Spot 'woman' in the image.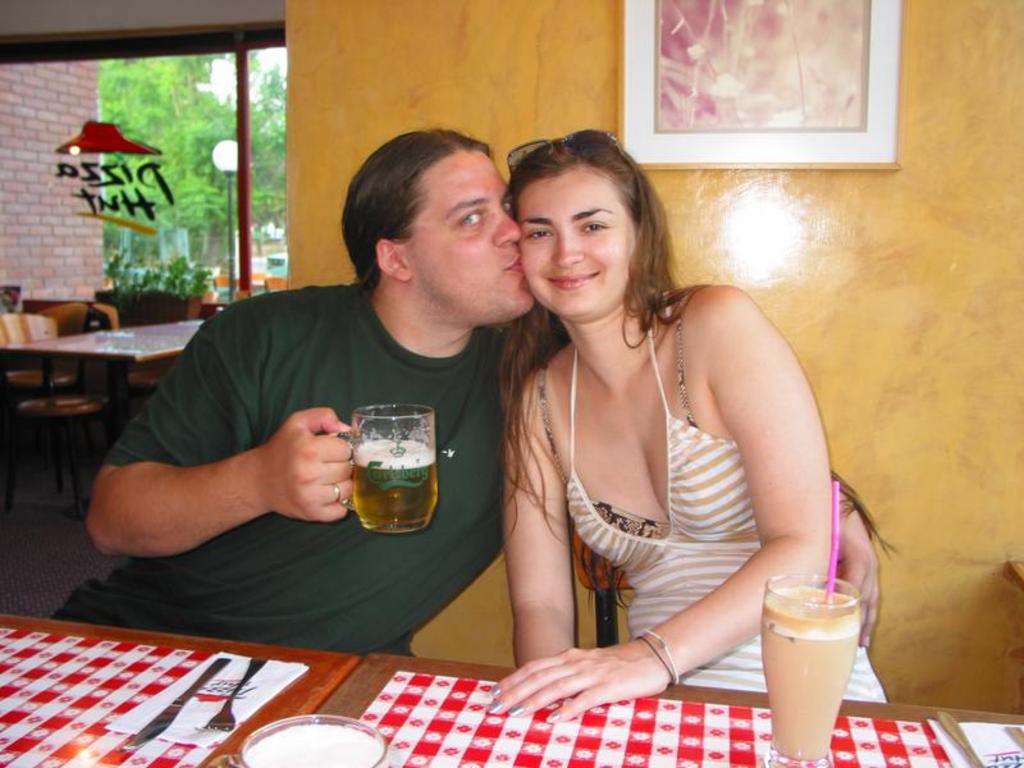
'woman' found at bbox=(474, 118, 838, 760).
